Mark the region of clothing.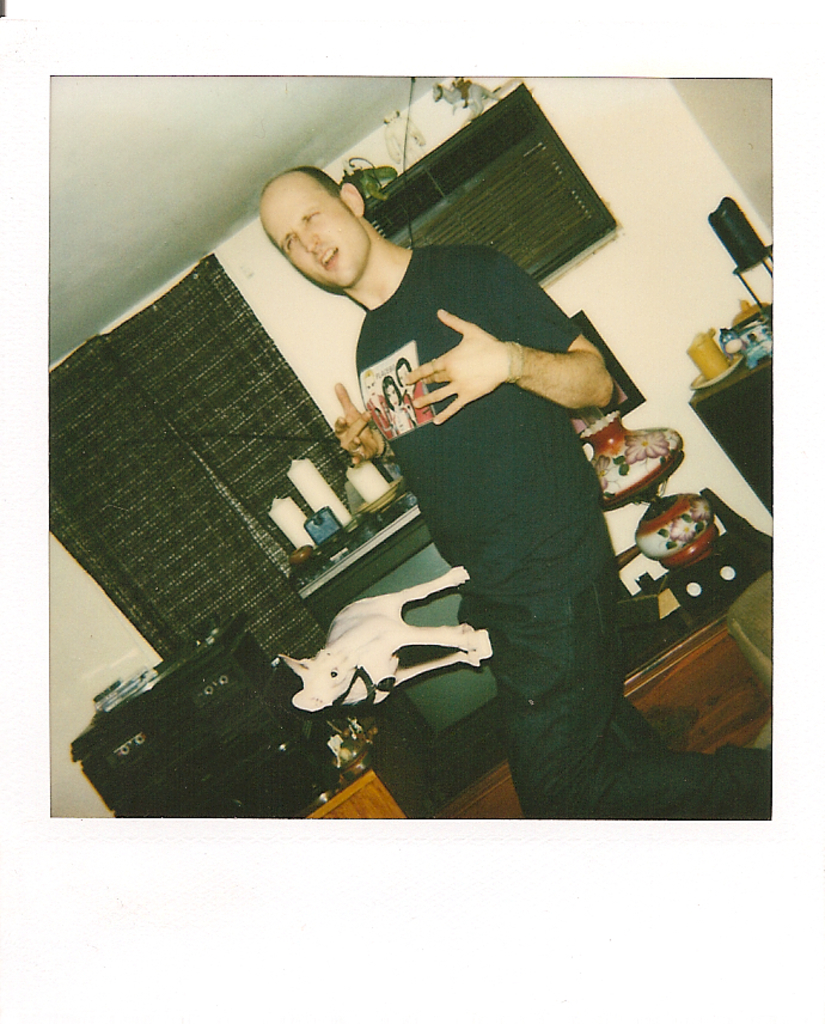
Region: bbox=[354, 248, 771, 821].
